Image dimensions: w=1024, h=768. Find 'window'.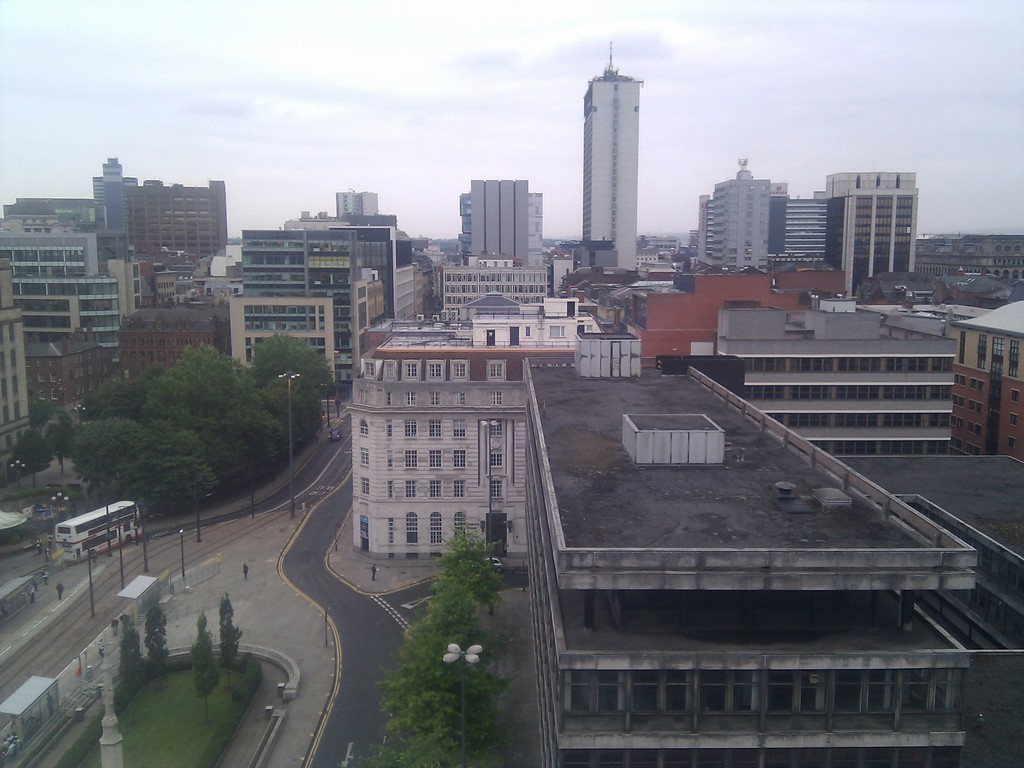
<box>404,480,419,496</box>.
